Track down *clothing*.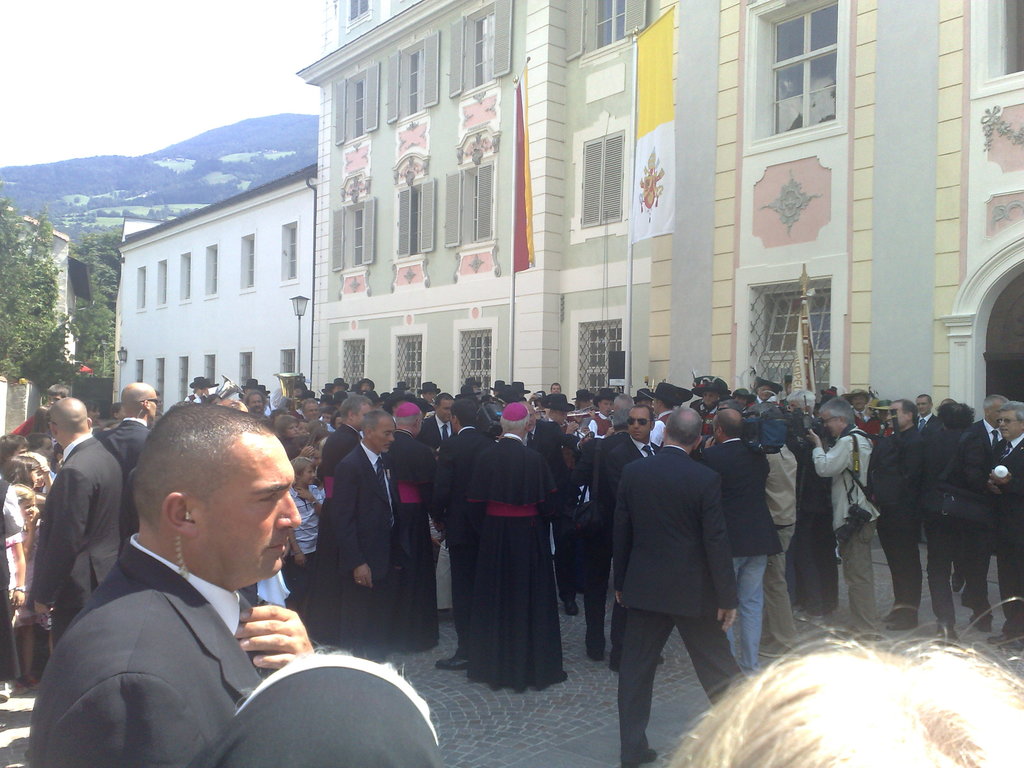
Tracked to [524,420,574,498].
